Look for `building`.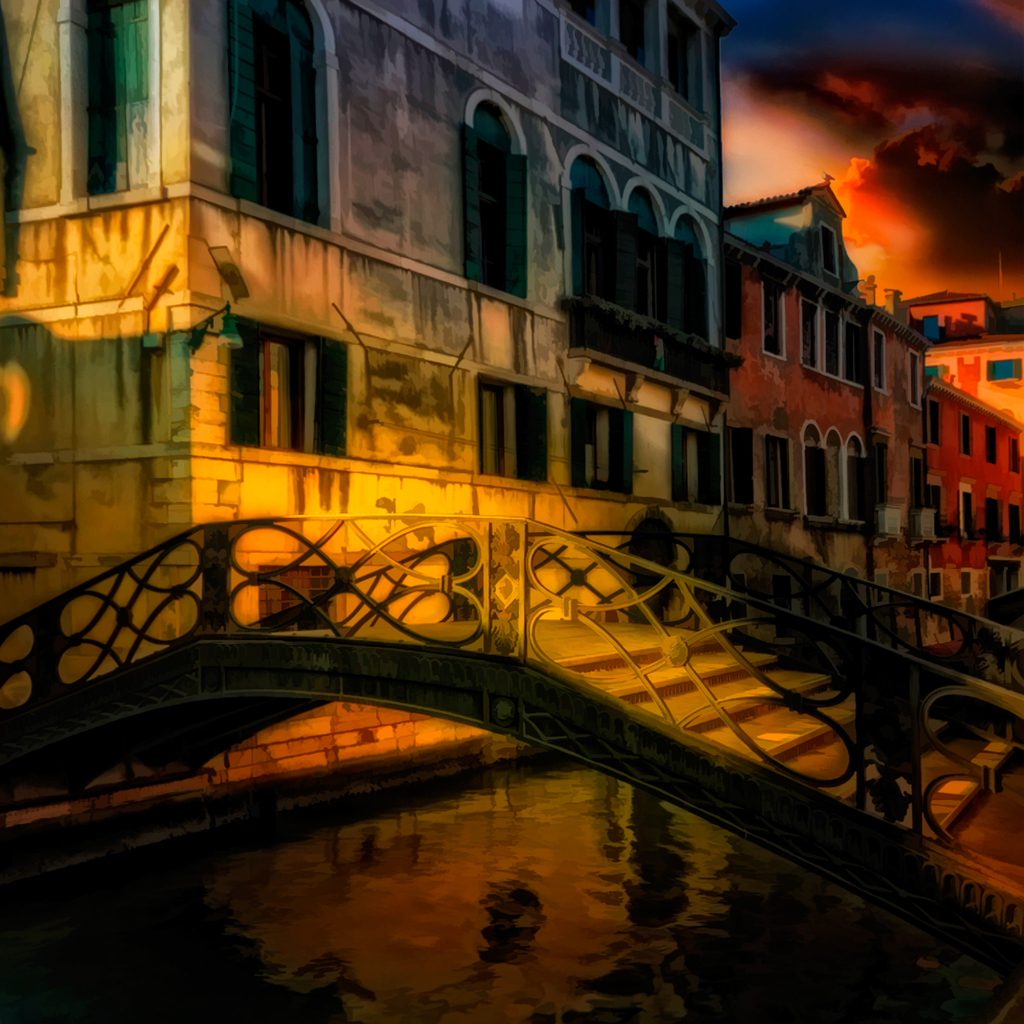
Found: Rect(0, 0, 735, 827).
